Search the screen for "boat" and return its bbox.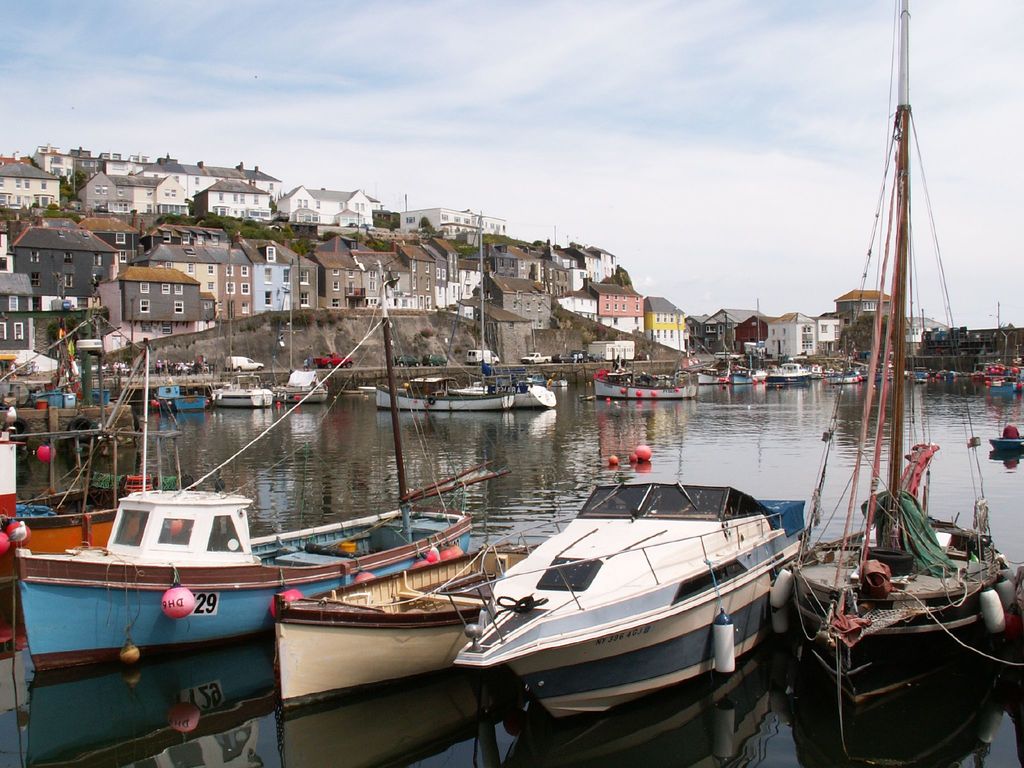
Found: 596/359/623/385.
